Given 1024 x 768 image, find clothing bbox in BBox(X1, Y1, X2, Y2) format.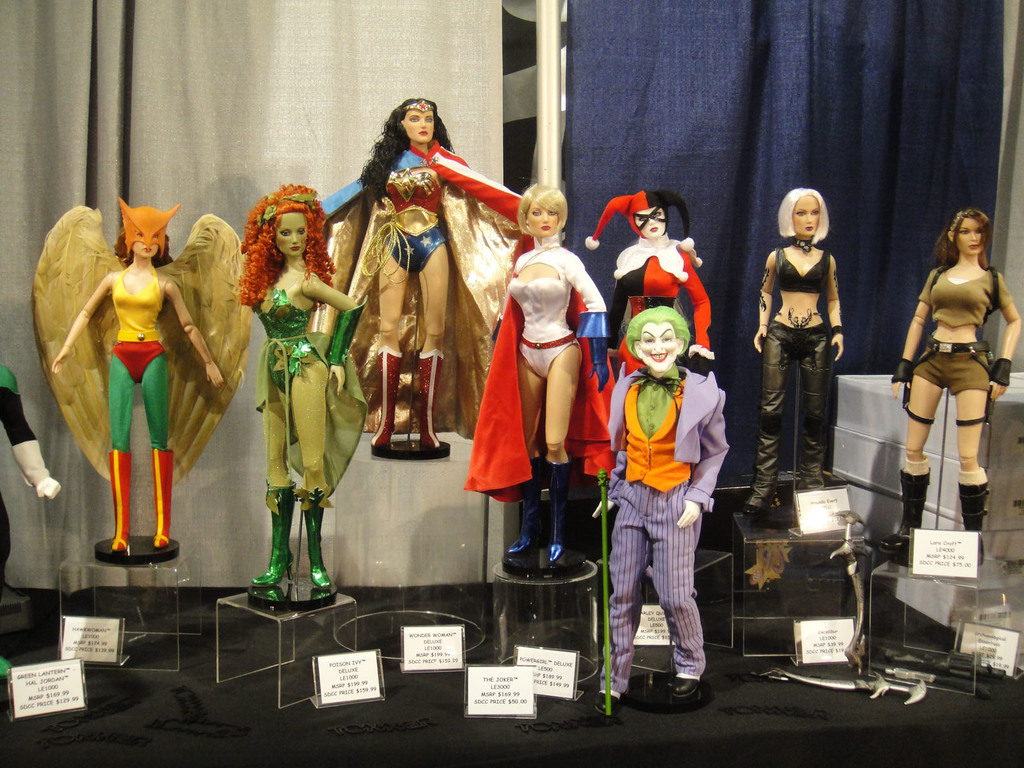
BBox(913, 338, 991, 396).
